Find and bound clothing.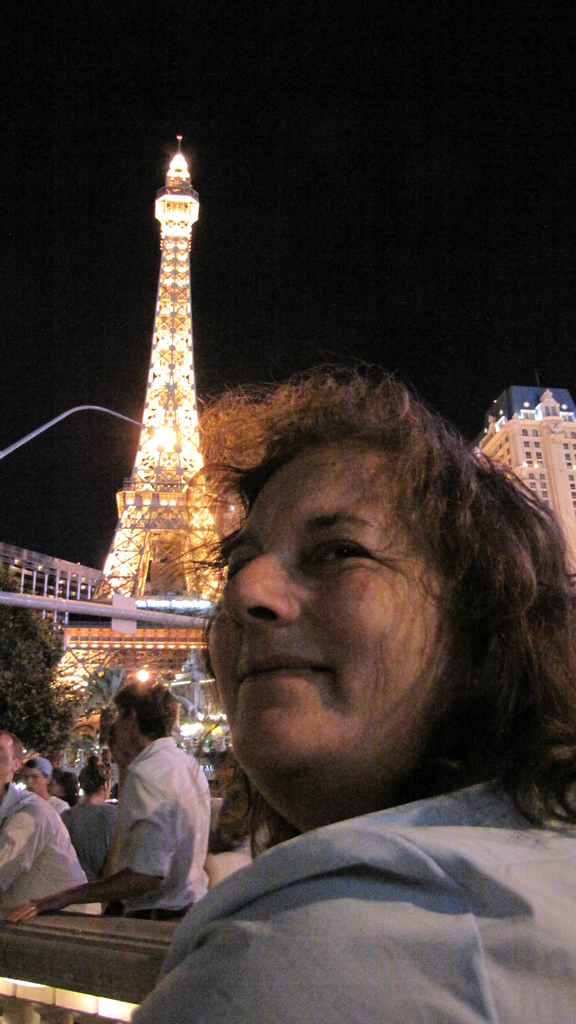
Bound: 58, 790, 81, 810.
